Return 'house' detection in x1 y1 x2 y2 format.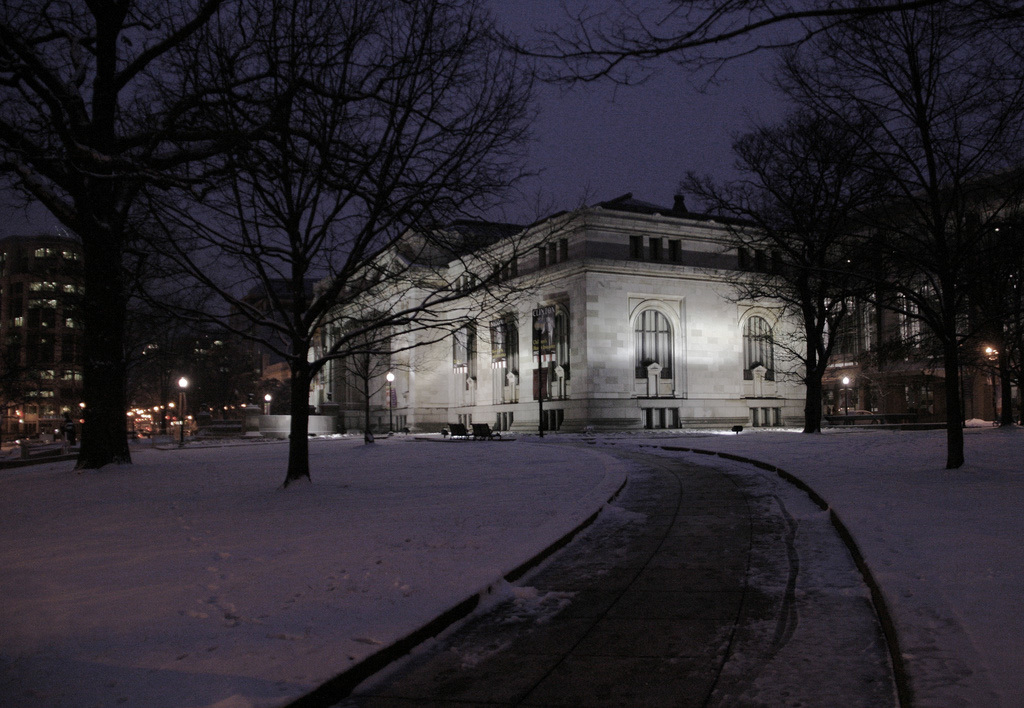
310 193 822 428.
